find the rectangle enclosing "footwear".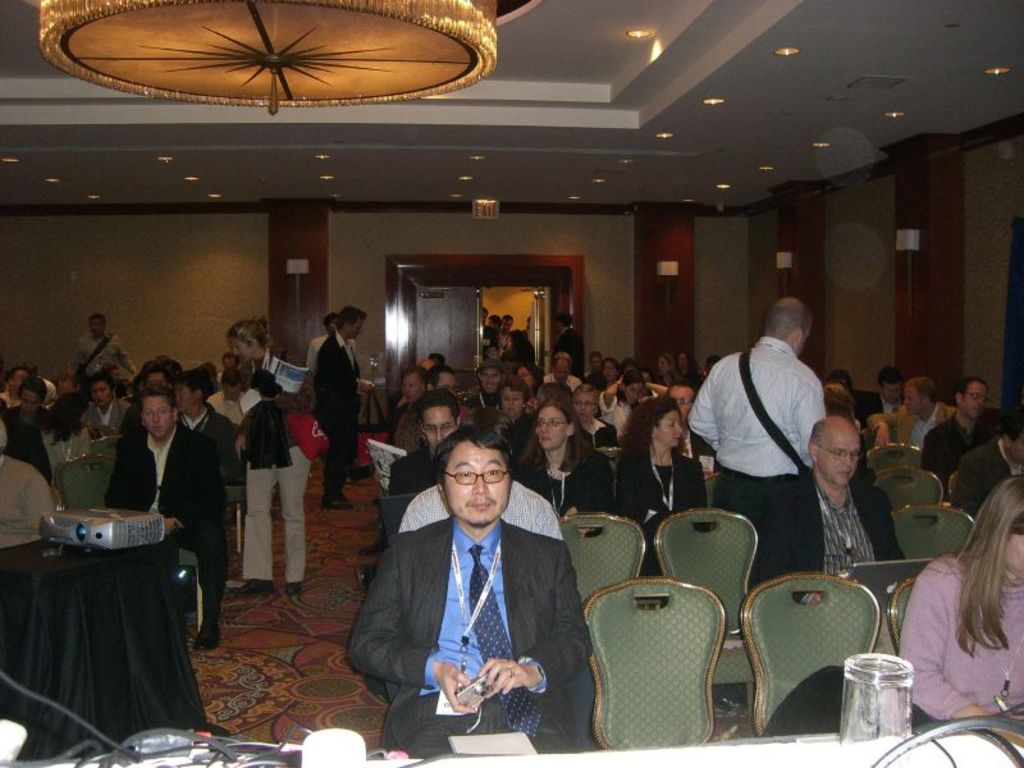
{"left": 323, "top": 493, "right": 351, "bottom": 507}.
